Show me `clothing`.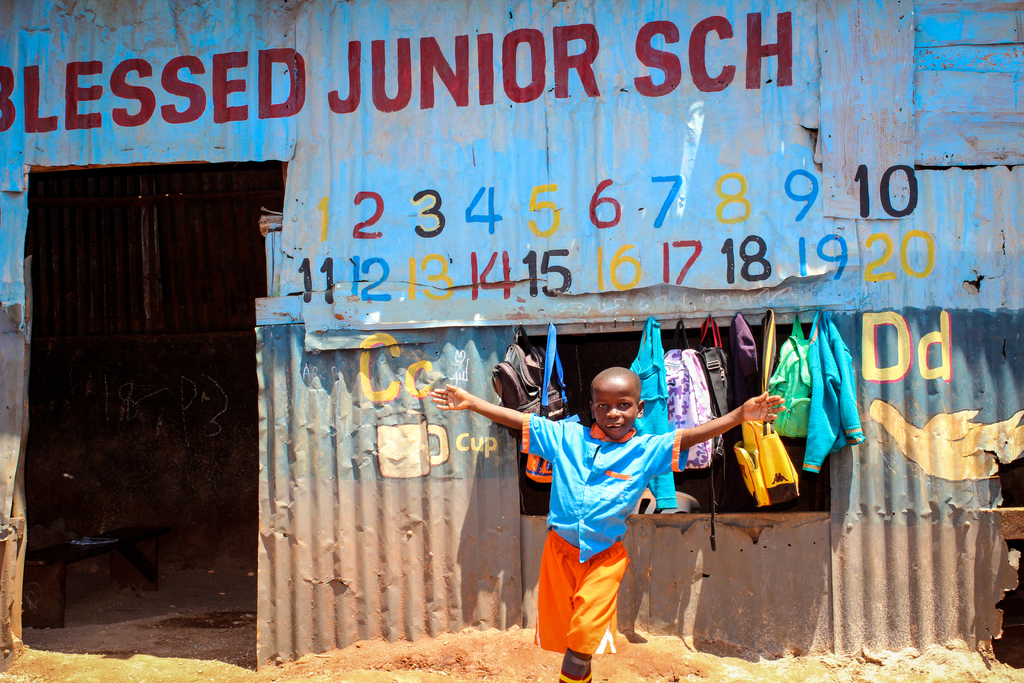
`clothing` is here: 489 339 565 483.
